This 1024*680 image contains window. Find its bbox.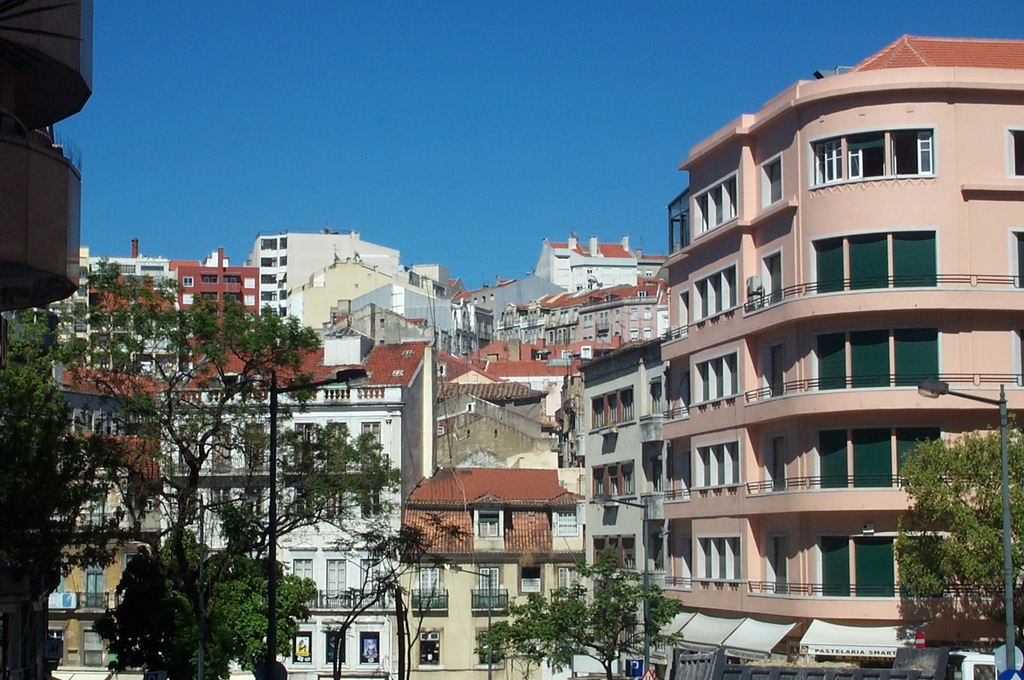
320:547:354:616.
